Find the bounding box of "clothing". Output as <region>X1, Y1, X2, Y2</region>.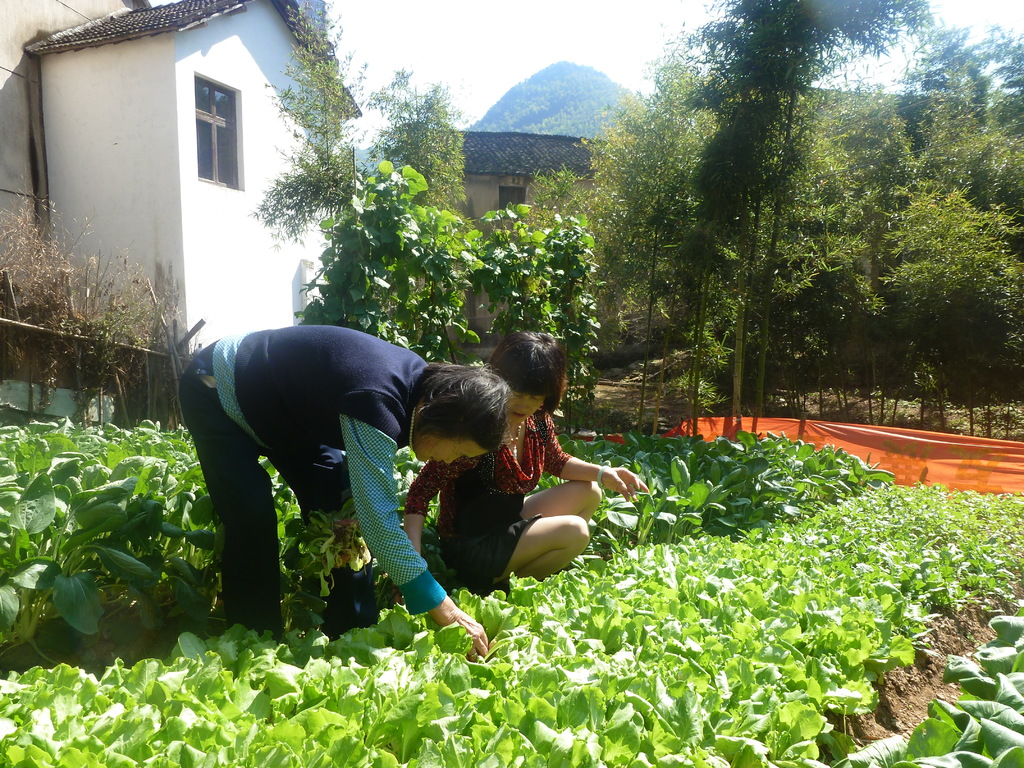
<region>163, 281, 447, 649</region>.
